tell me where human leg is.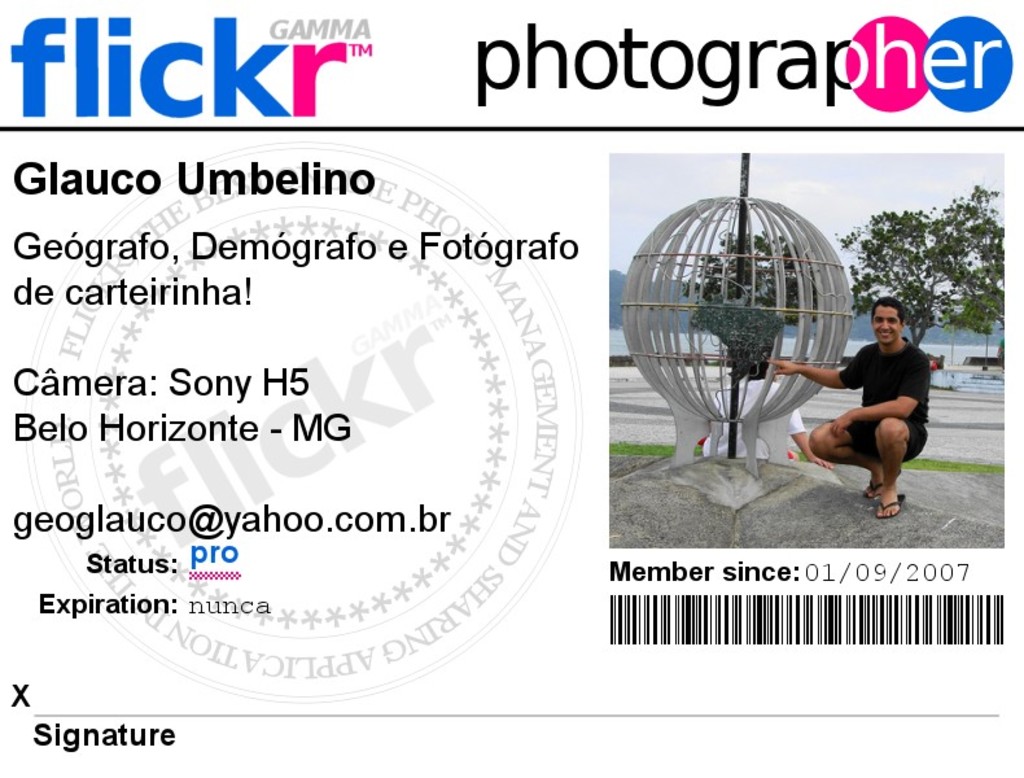
human leg is at select_region(815, 415, 881, 498).
